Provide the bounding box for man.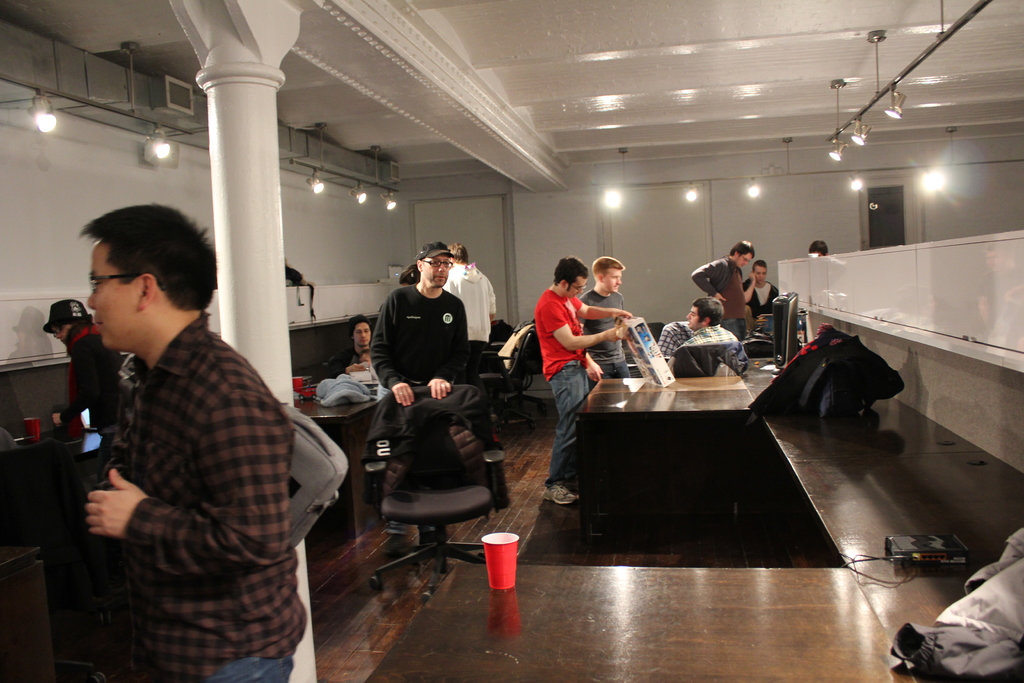
[51,210,290,674].
